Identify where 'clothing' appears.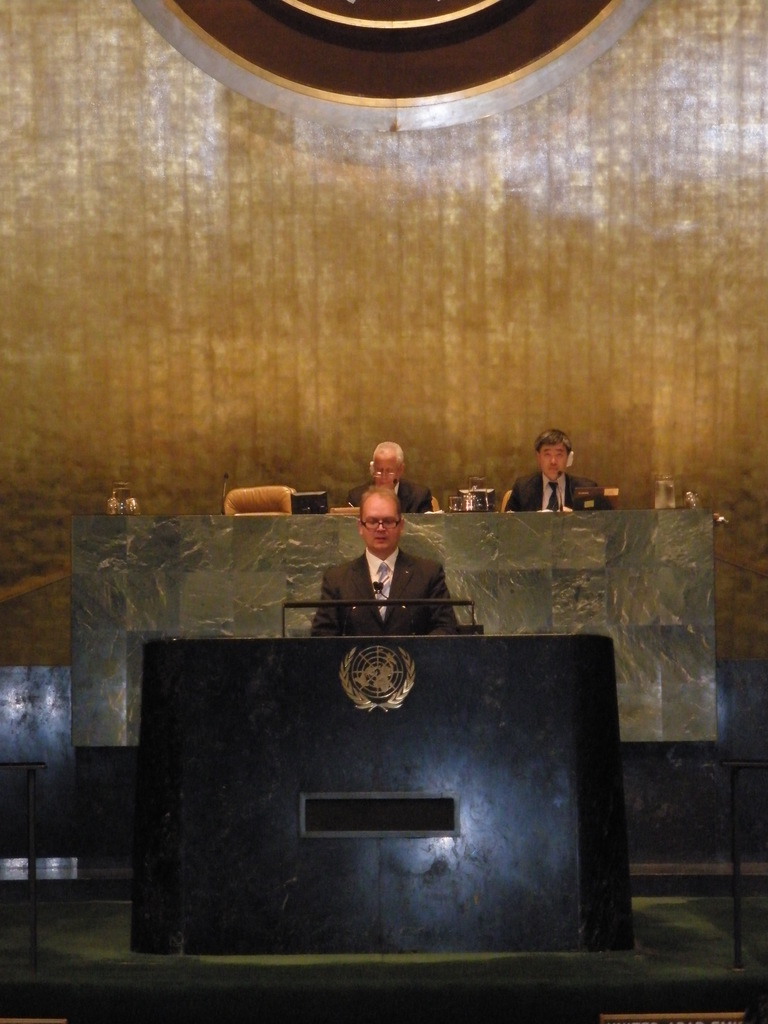
Appears at x1=350 y1=477 x2=436 y2=512.
